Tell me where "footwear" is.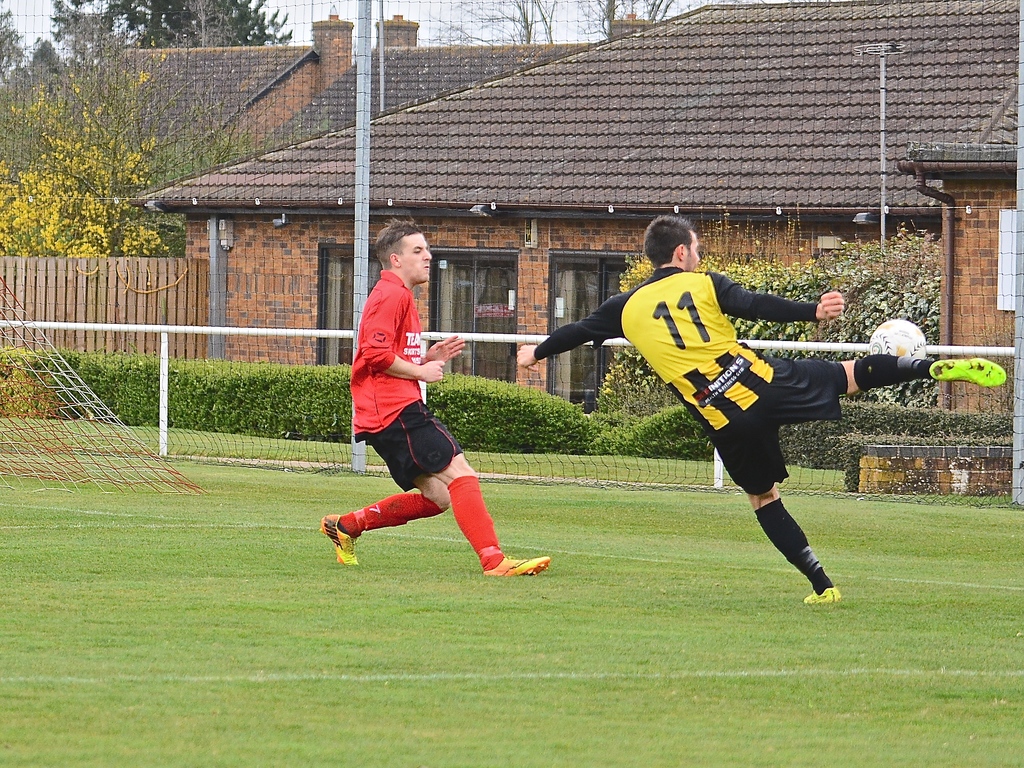
"footwear" is at BBox(800, 582, 842, 605).
